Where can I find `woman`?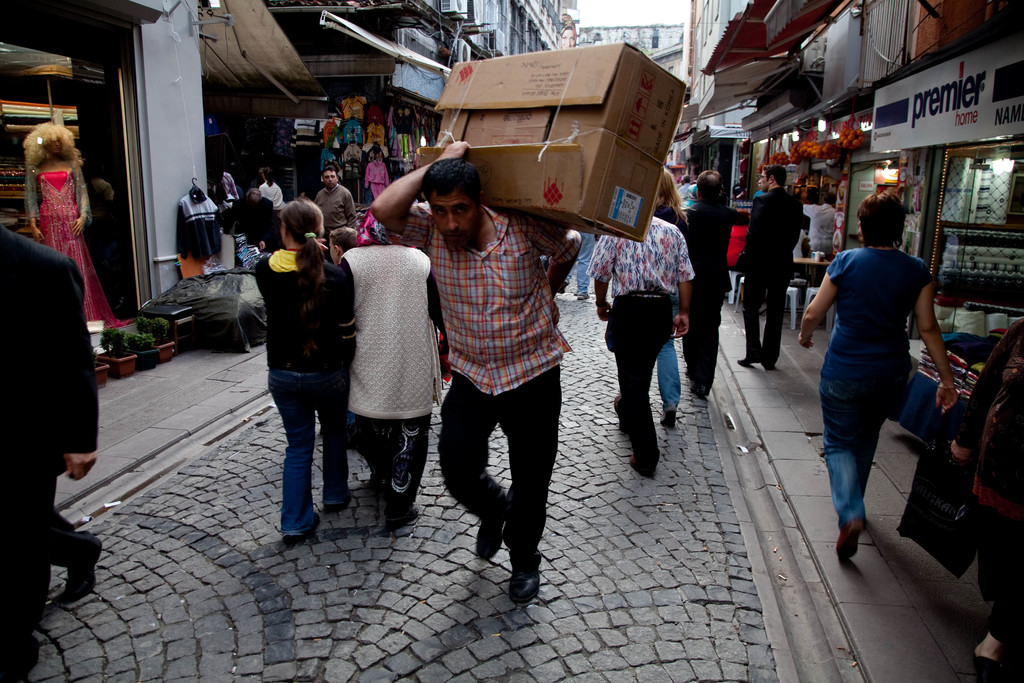
You can find it at l=241, t=174, r=356, b=540.
